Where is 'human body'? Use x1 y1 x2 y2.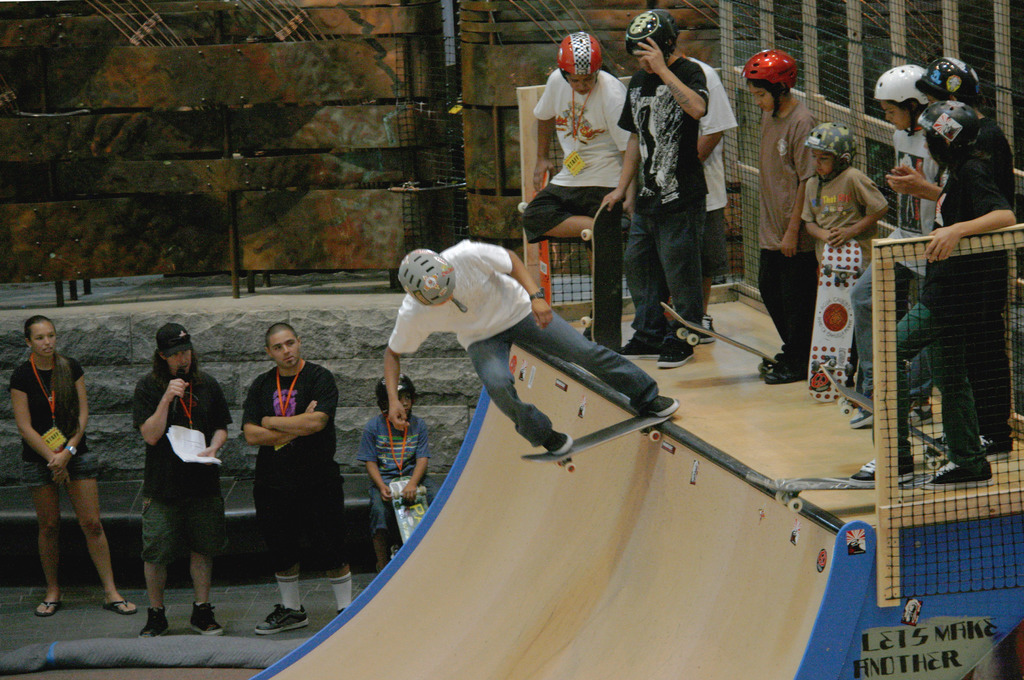
241 319 355 636.
